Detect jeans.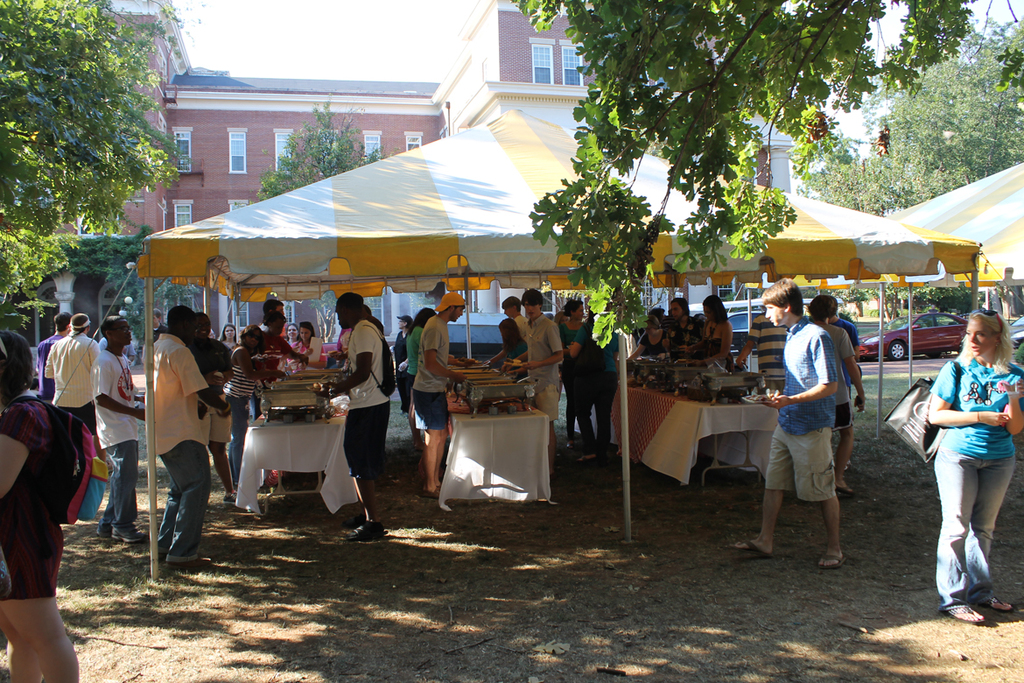
Detected at 95, 440, 138, 532.
